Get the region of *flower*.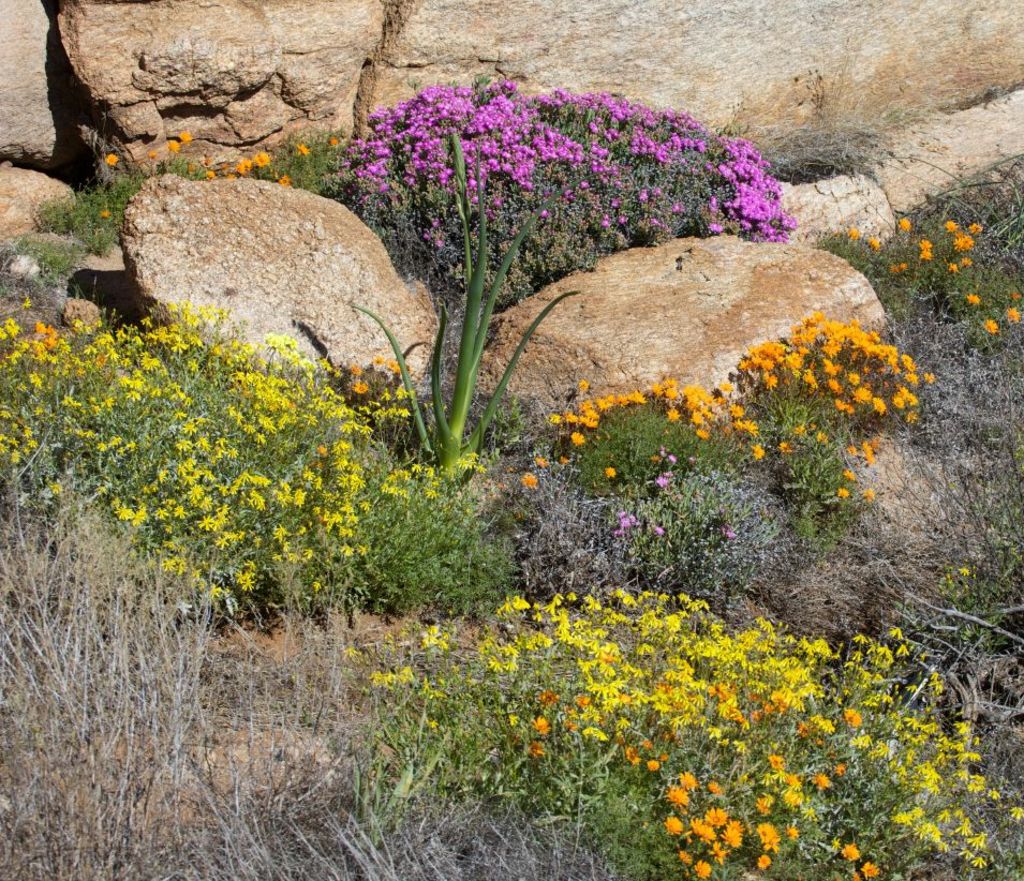
bbox(652, 526, 663, 537).
